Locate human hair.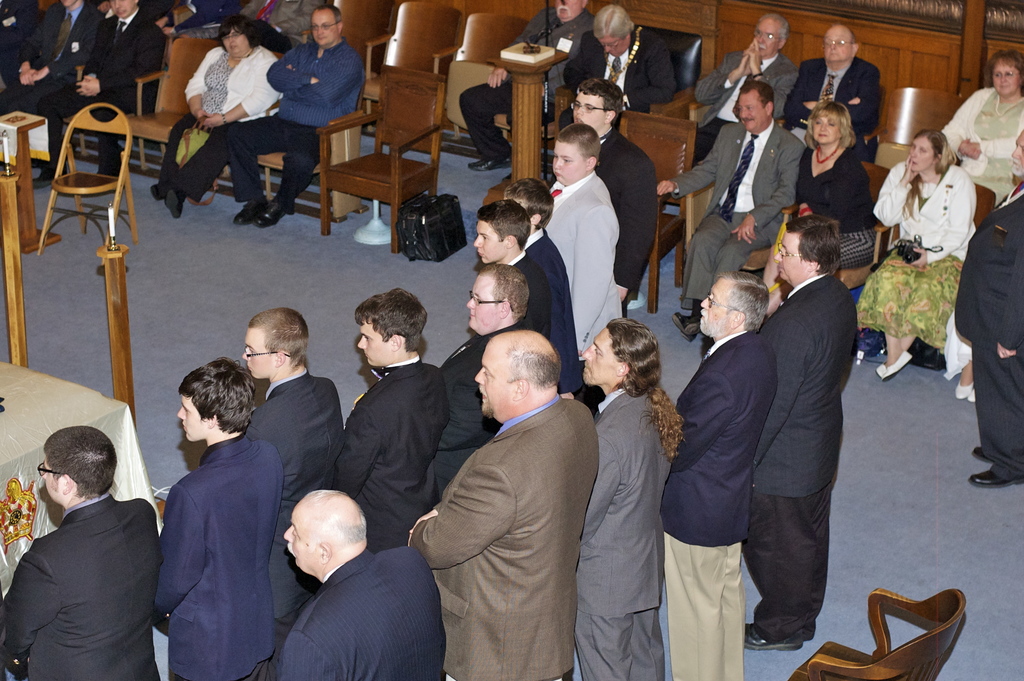
Bounding box: bbox=[45, 426, 118, 501].
